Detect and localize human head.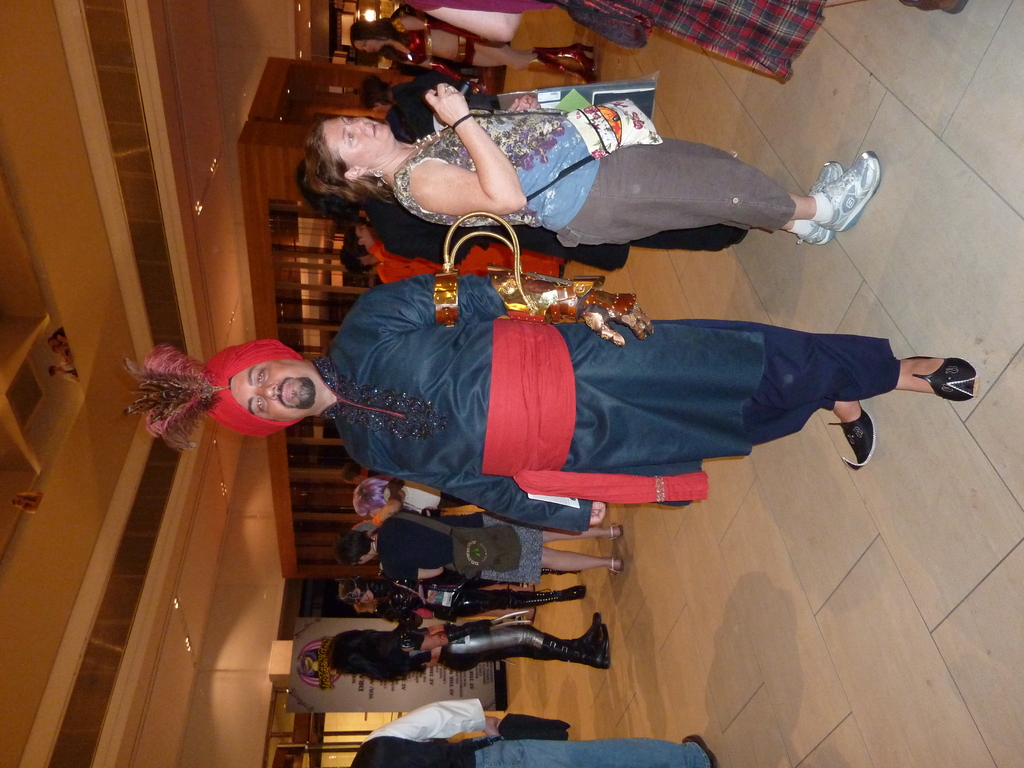
Localized at locate(344, 600, 376, 612).
